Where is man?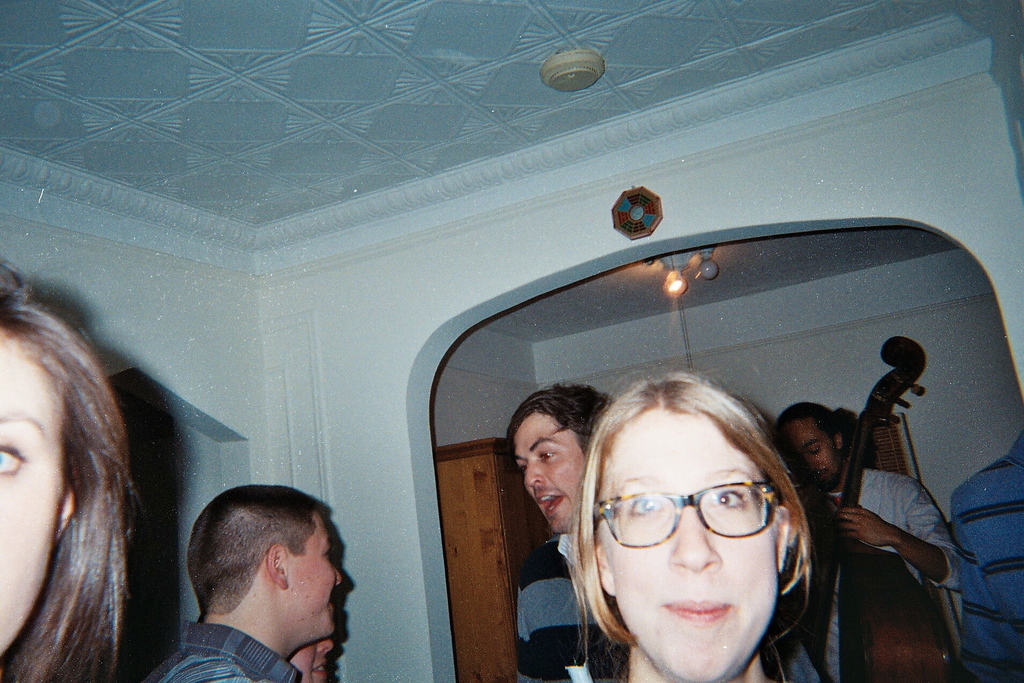
x1=508, y1=386, x2=615, y2=558.
